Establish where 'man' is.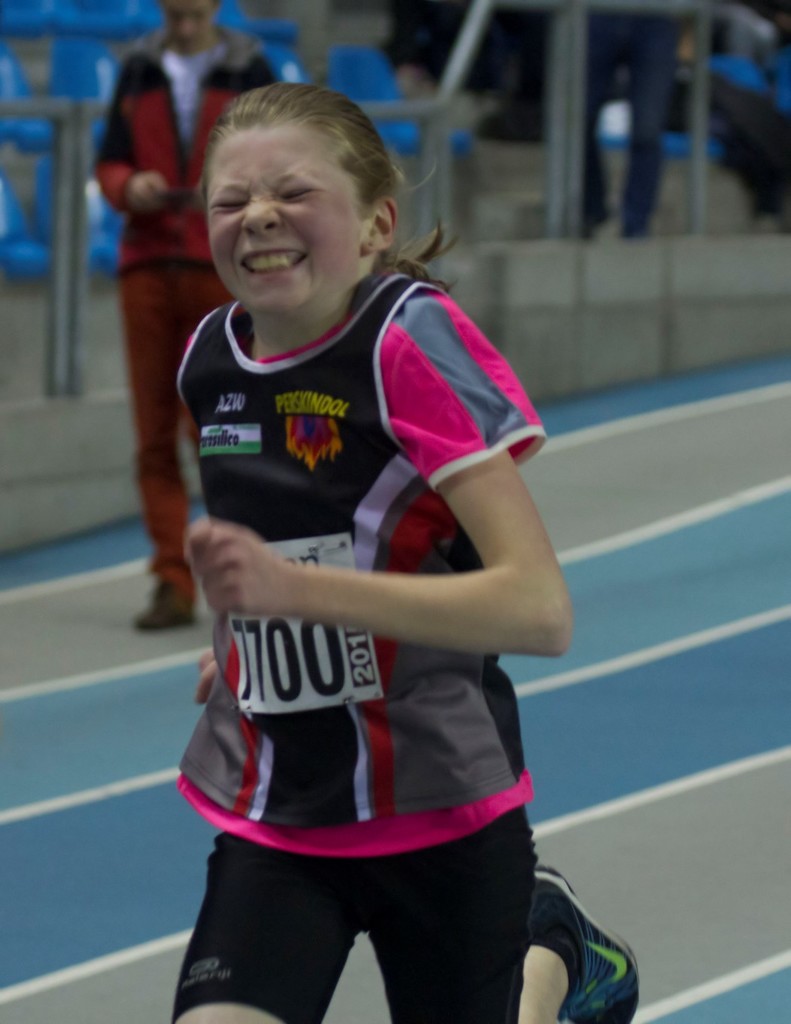
Established at <box>88,0,286,632</box>.
